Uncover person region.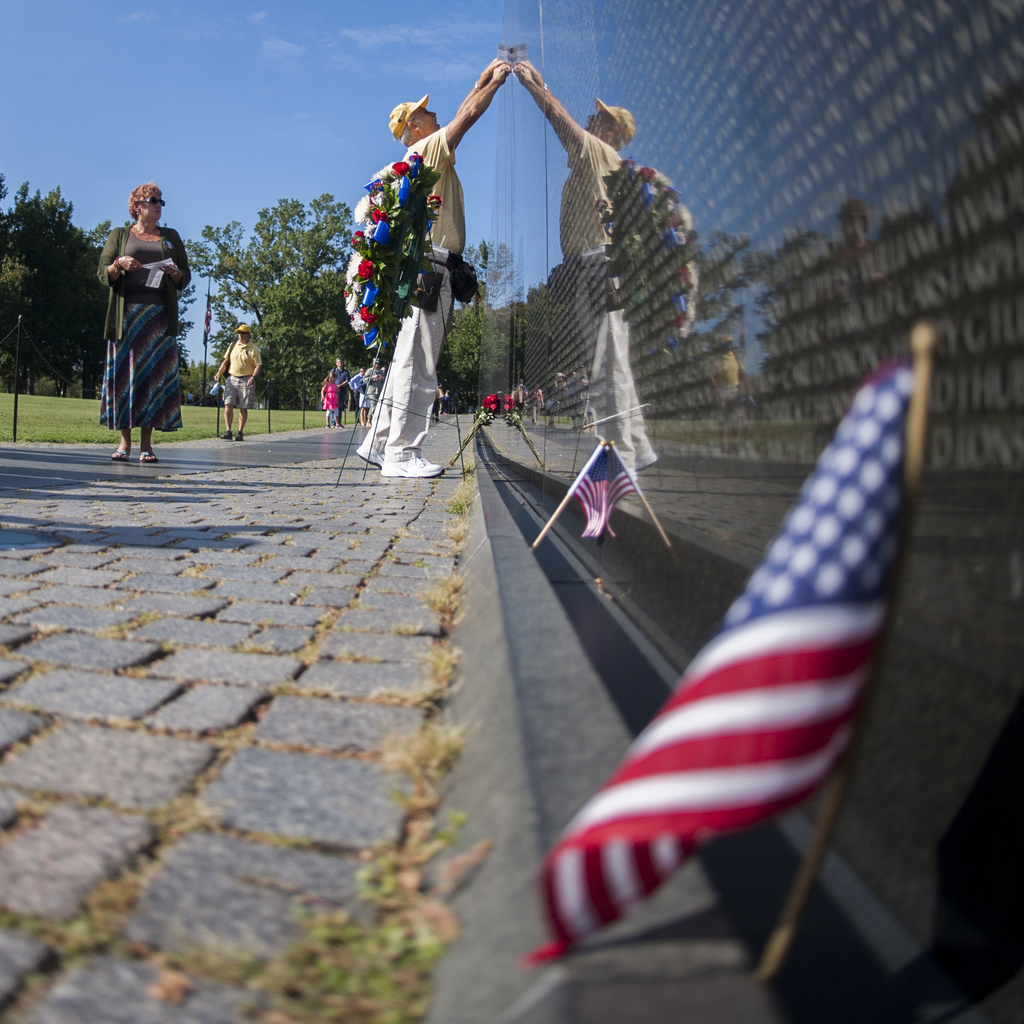
Uncovered: [90,175,194,452].
